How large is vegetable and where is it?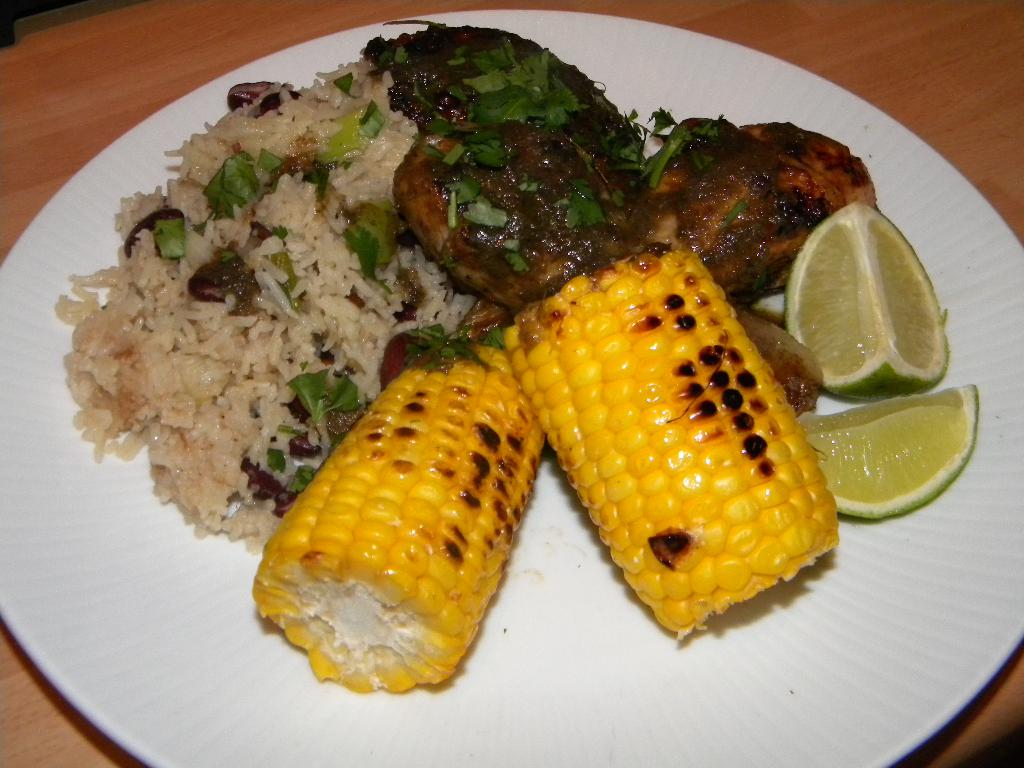
Bounding box: {"left": 251, "top": 344, "right": 538, "bottom": 691}.
